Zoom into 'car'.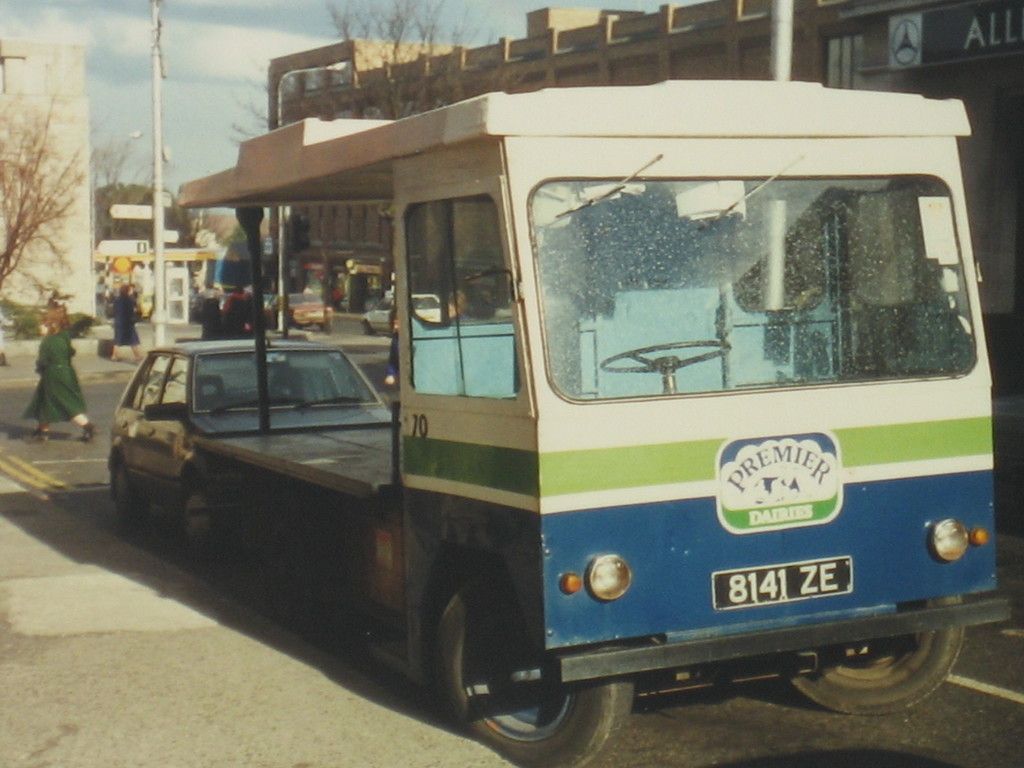
Zoom target: x1=256 y1=289 x2=335 y2=331.
